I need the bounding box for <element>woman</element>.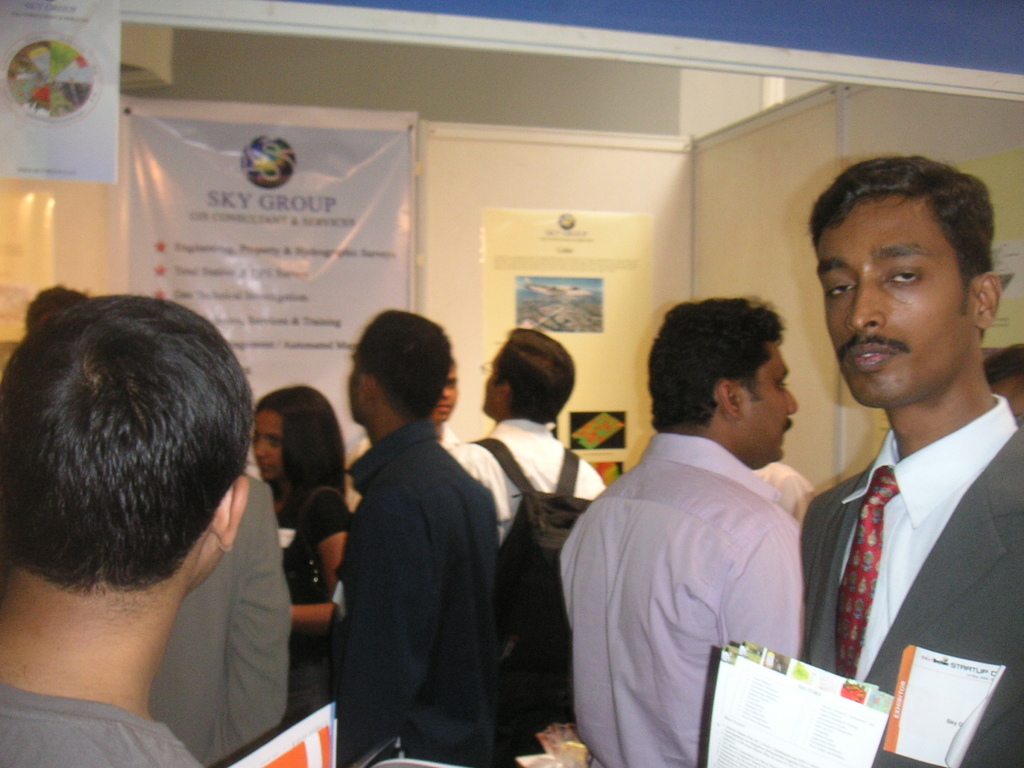
Here it is: 252,380,358,725.
